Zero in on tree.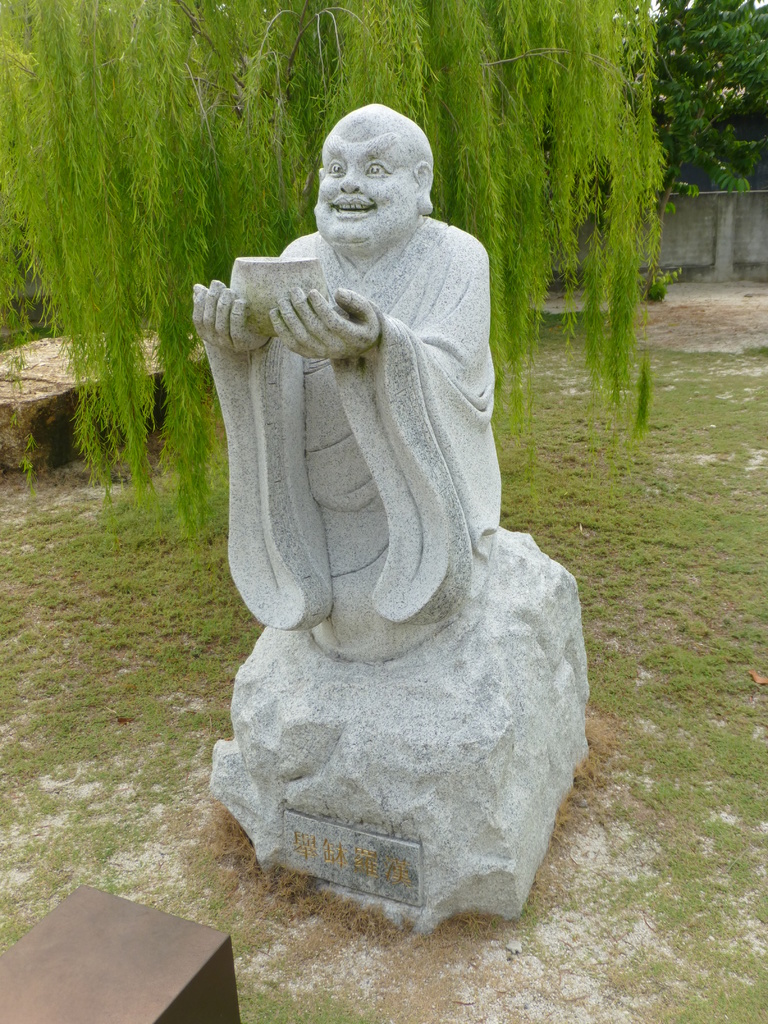
Zeroed in: 0, 0, 672, 572.
